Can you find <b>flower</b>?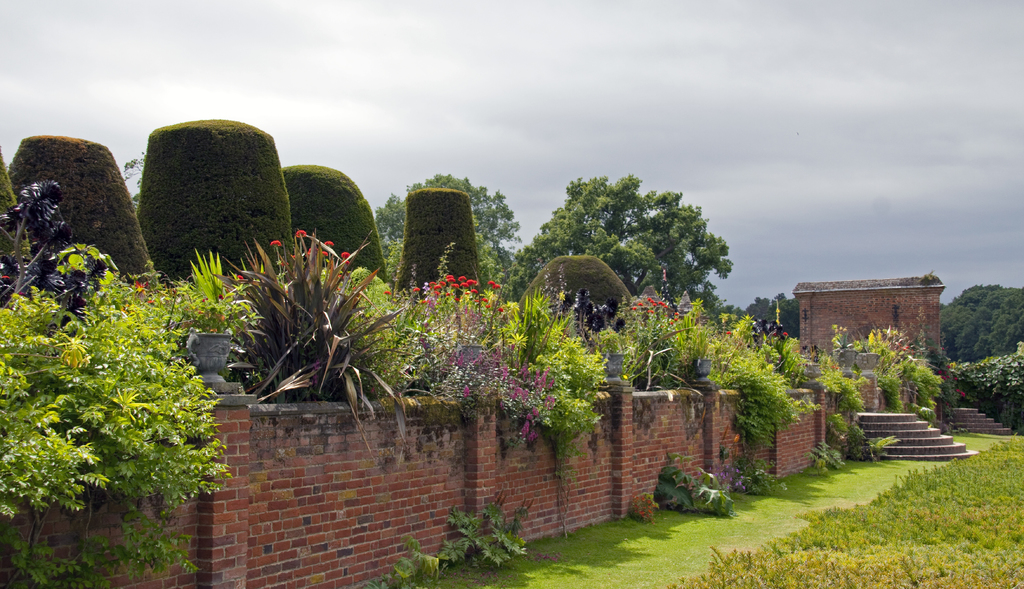
Yes, bounding box: locate(780, 330, 788, 339).
